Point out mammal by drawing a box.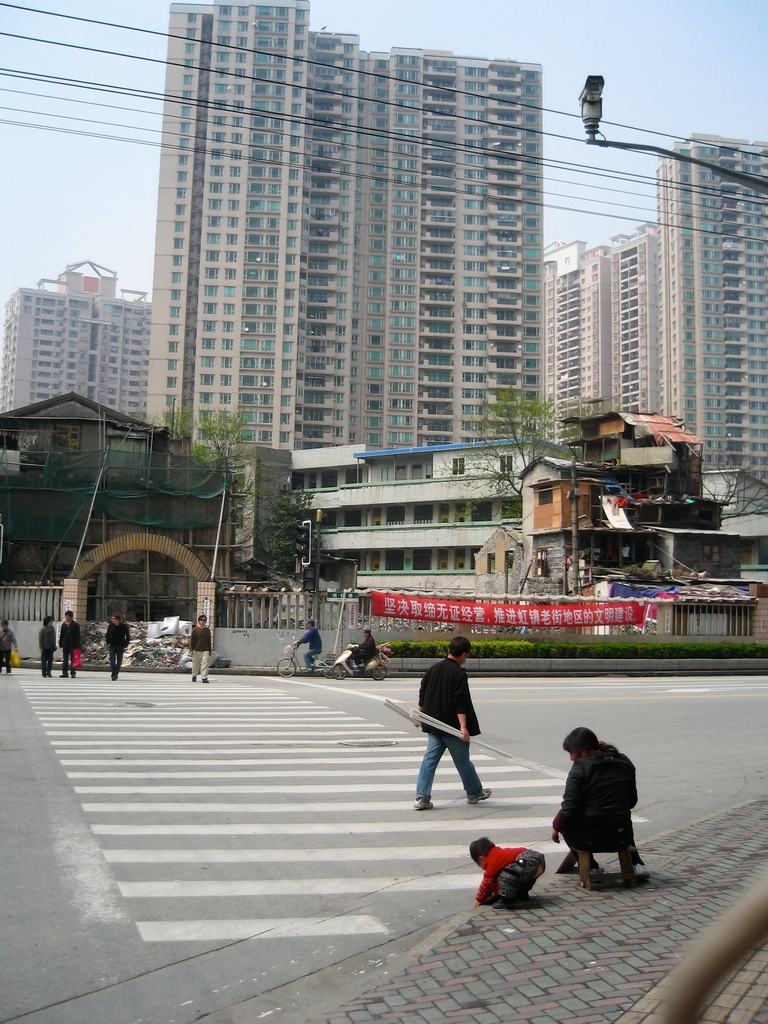
<bbox>60, 610, 86, 678</bbox>.
